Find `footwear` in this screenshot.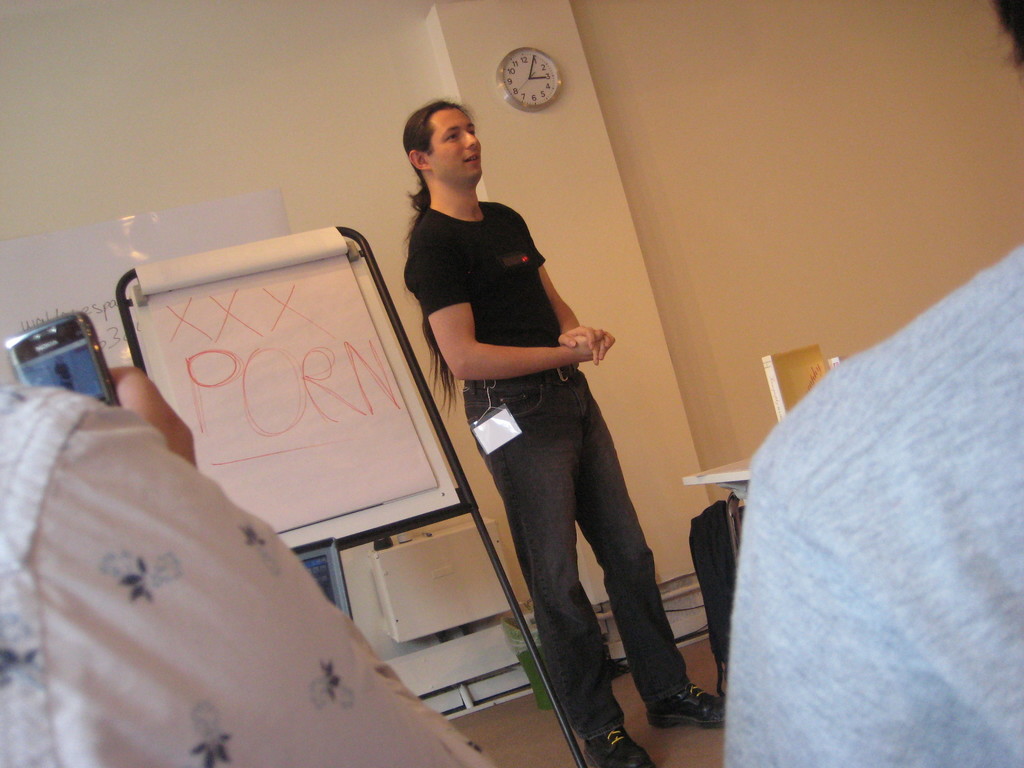
The bounding box for `footwear` is select_region(607, 657, 710, 746).
